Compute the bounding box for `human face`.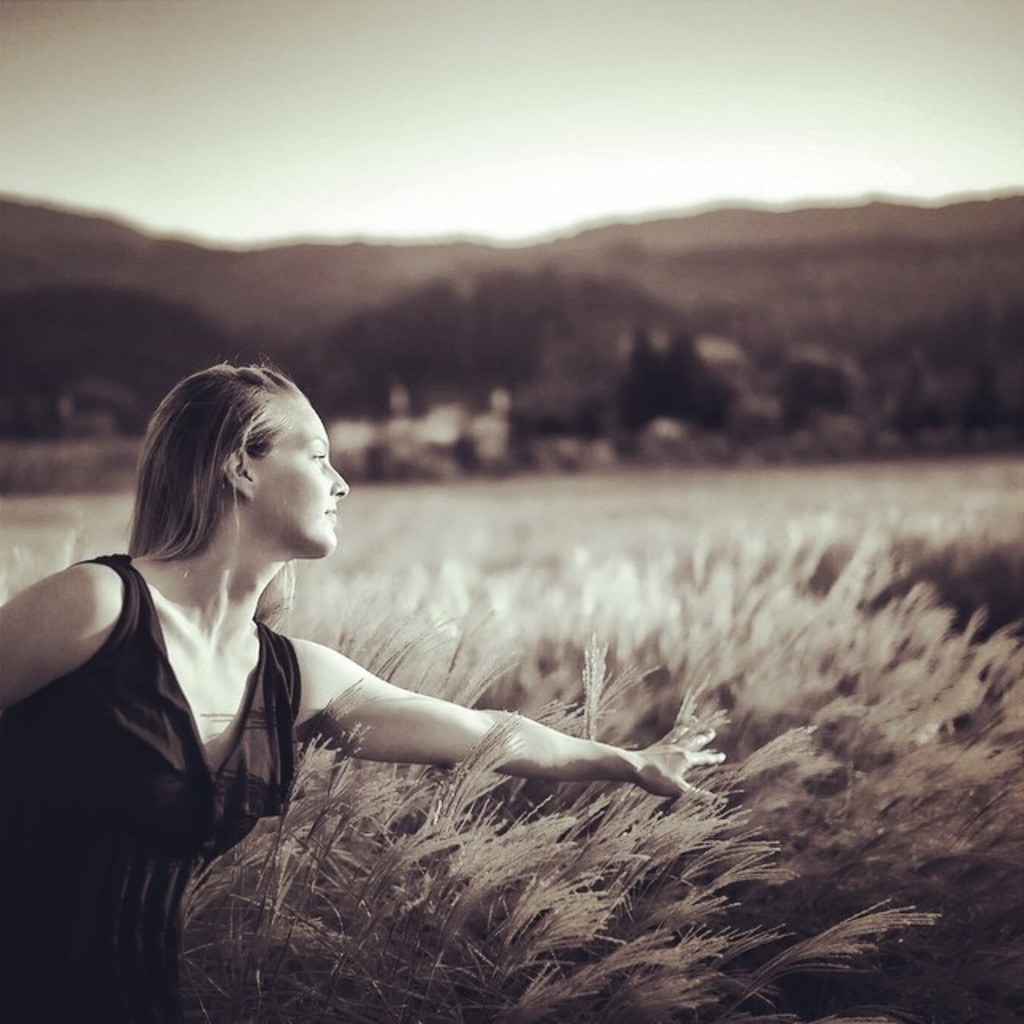
l=258, t=397, r=358, b=555.
